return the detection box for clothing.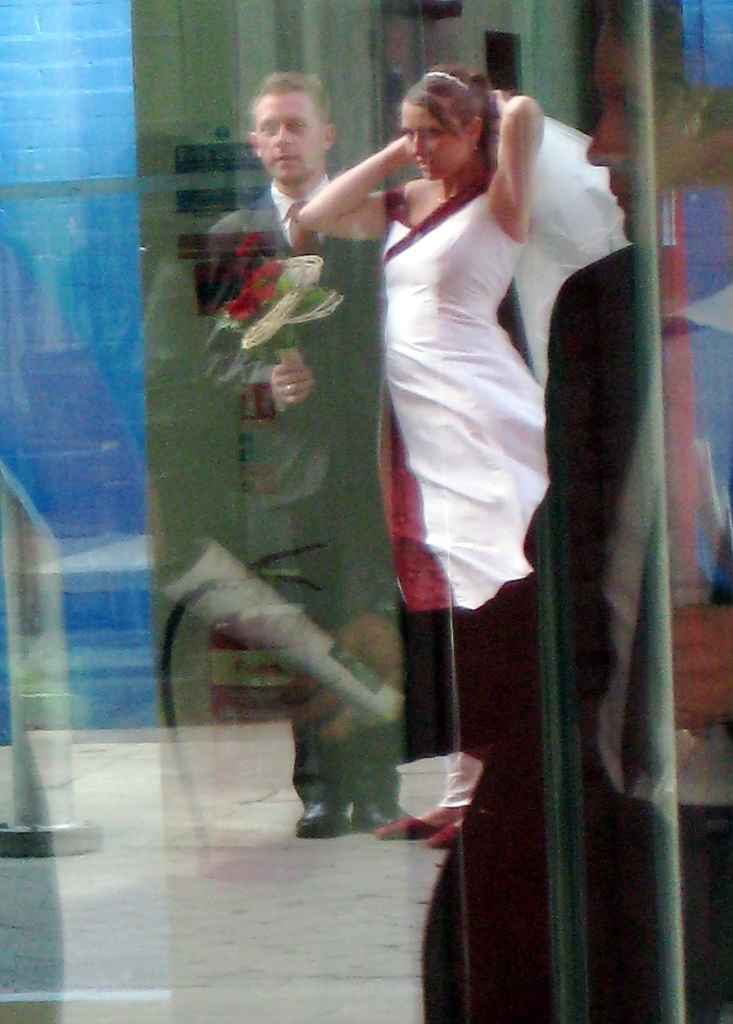
select_region(190, 190, 406, 772).
